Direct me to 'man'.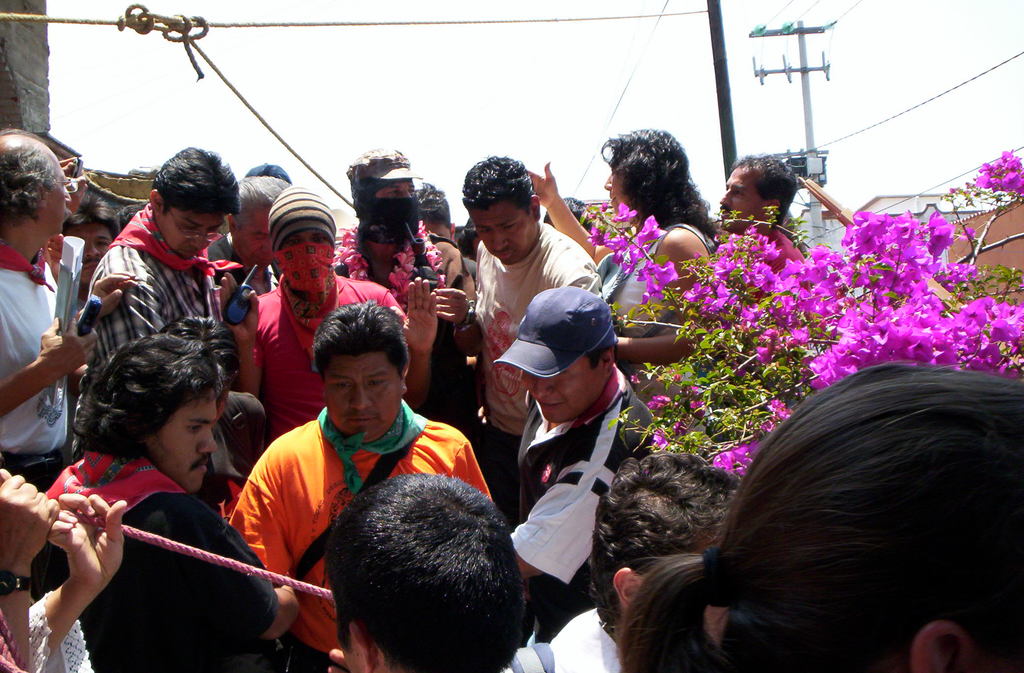
Direction: BBox(315, 472, 536, 672).
